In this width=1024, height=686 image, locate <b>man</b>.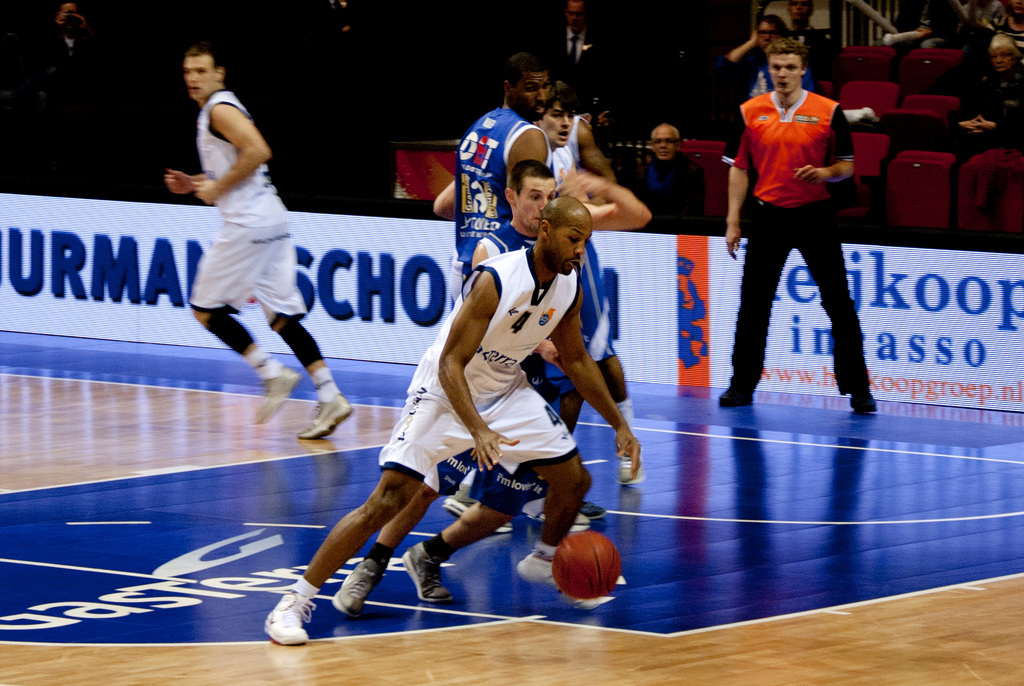
Bounding box: rect(540, 0, 614, 120).
